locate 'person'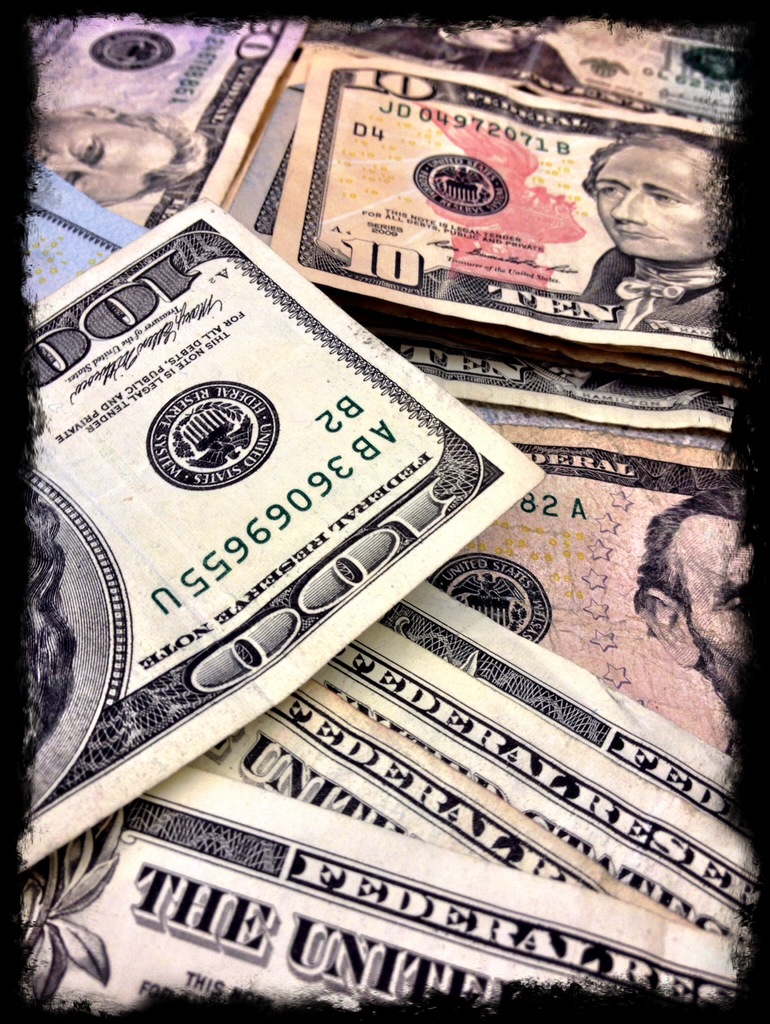
box=[40, 101, 204, 211]
